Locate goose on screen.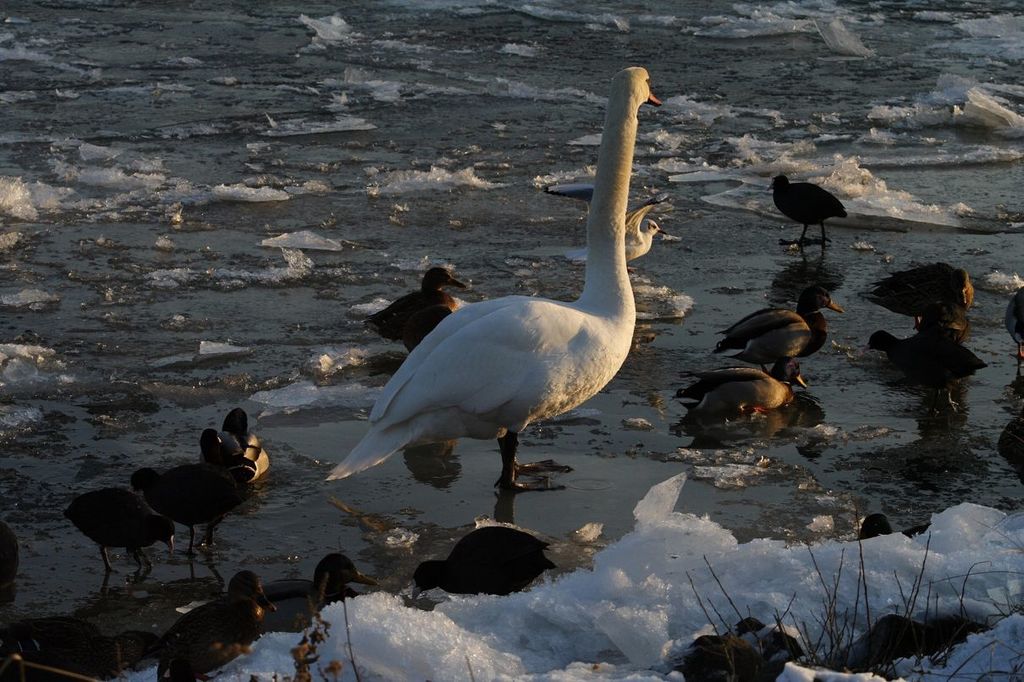
On screen at (left=865, top=261, right=978, bottom=325).
